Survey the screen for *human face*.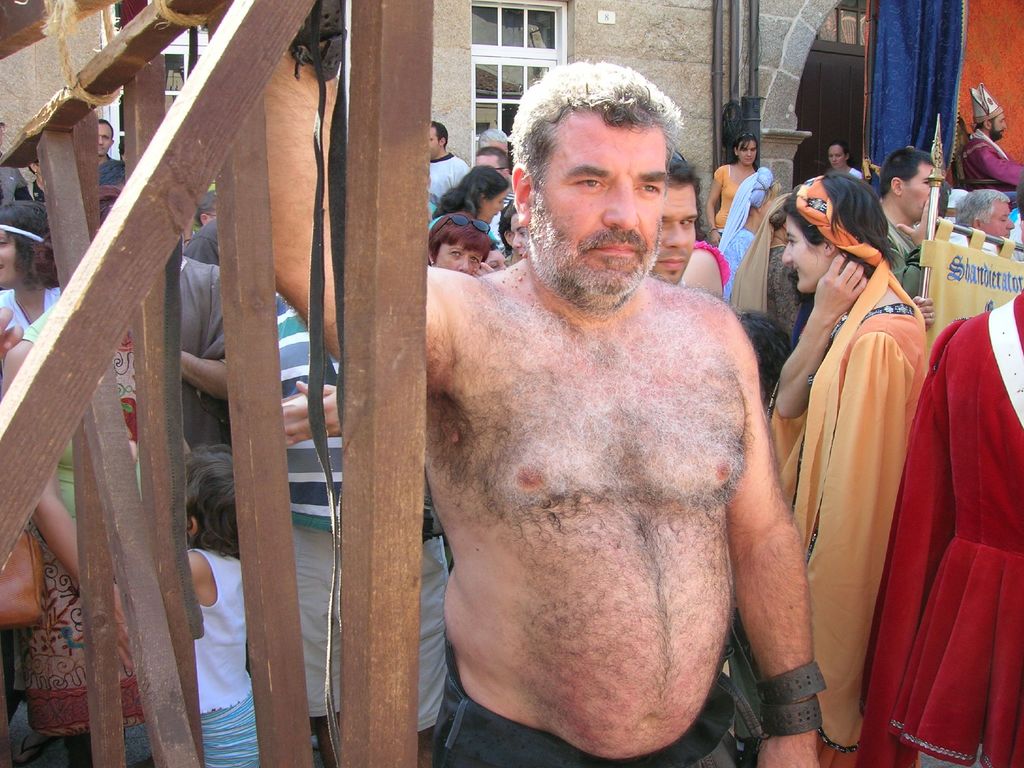
Survey found: [652,183,700,286].
